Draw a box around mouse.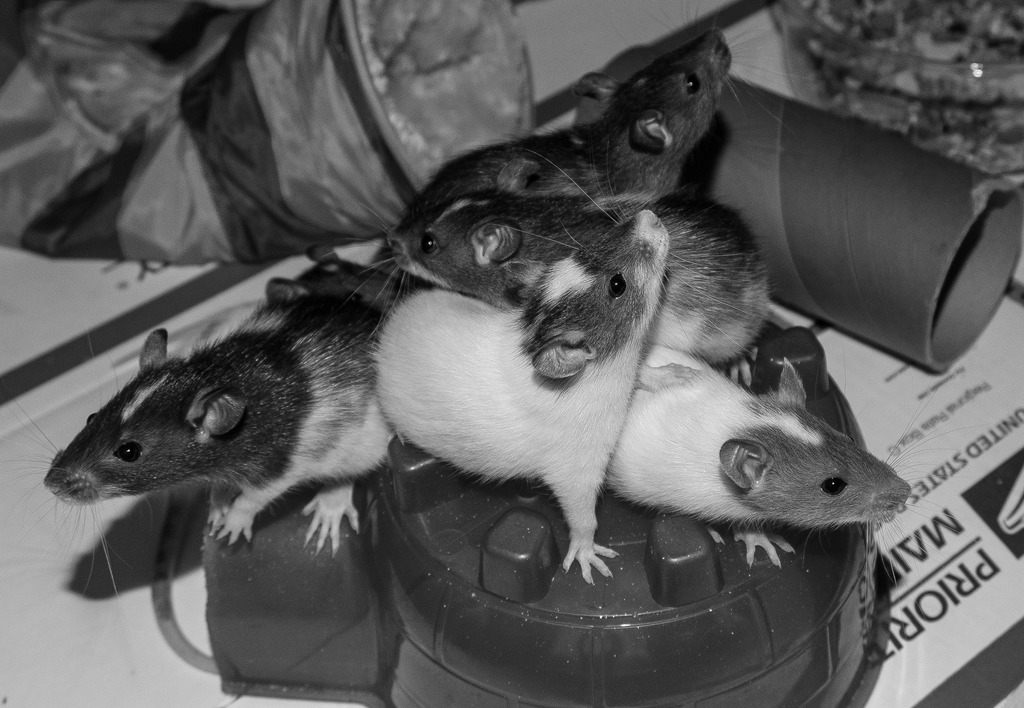
x1=0 y1=299 x2=381 y2=555.
